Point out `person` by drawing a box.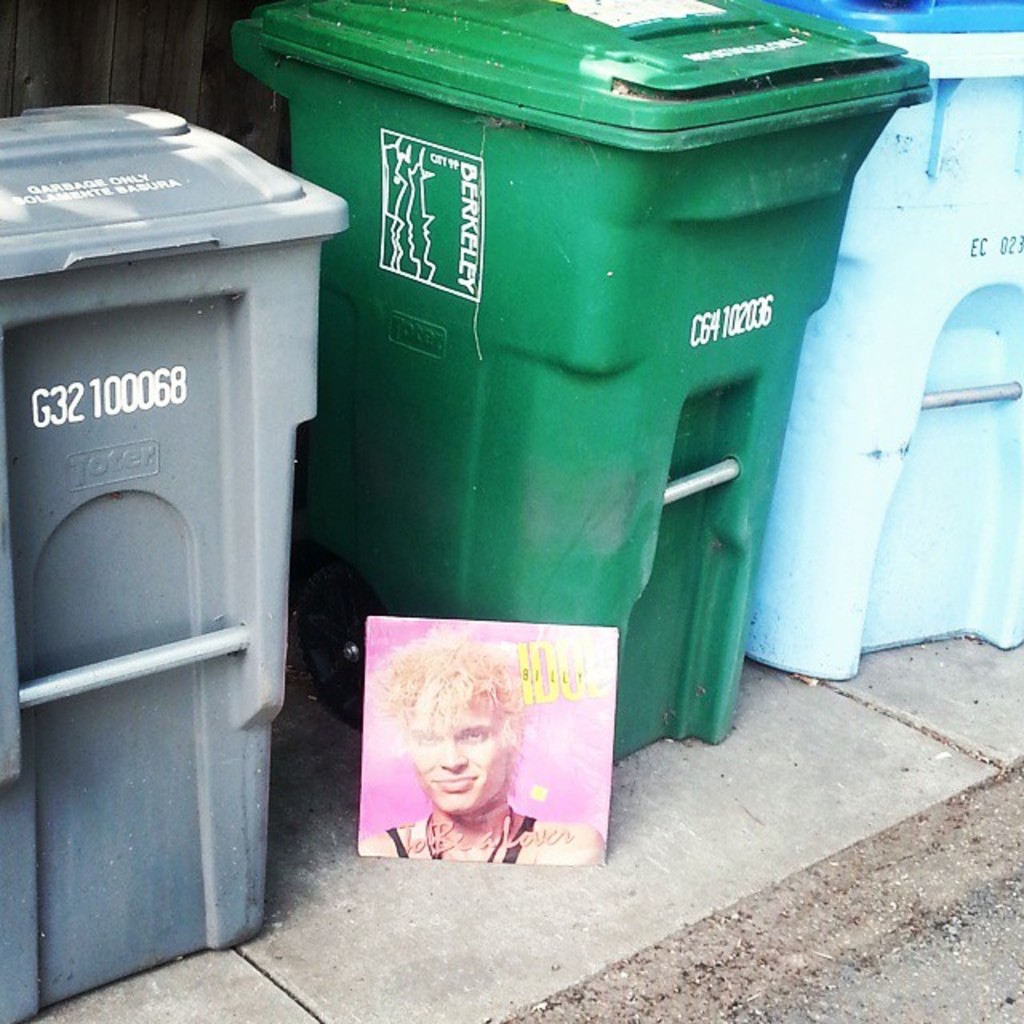
locate(350, 624, 558, 878).
